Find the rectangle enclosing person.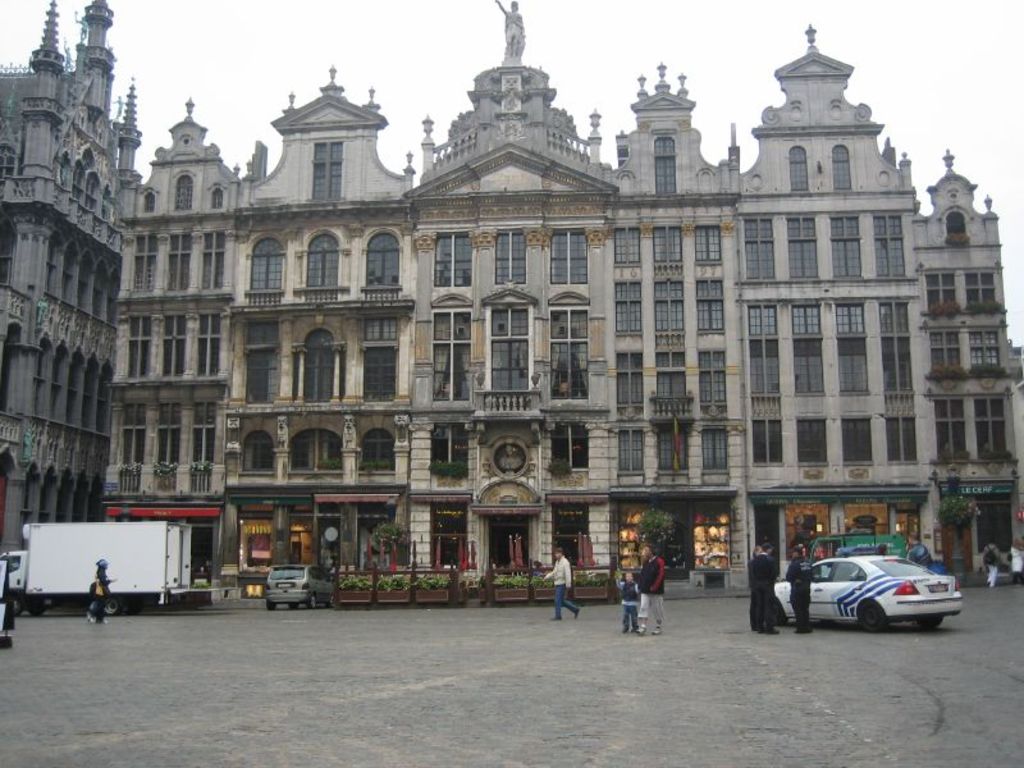
crop(753, 543, 778, 636).
